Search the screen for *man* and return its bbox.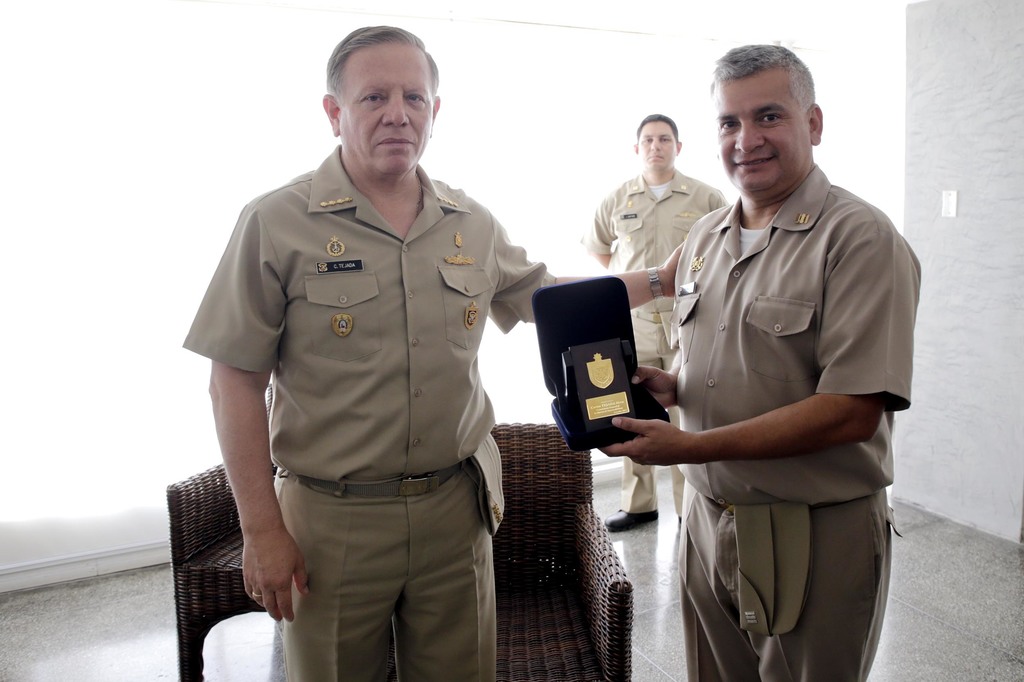
Found: bbox=[605, 111, 733, 541].
